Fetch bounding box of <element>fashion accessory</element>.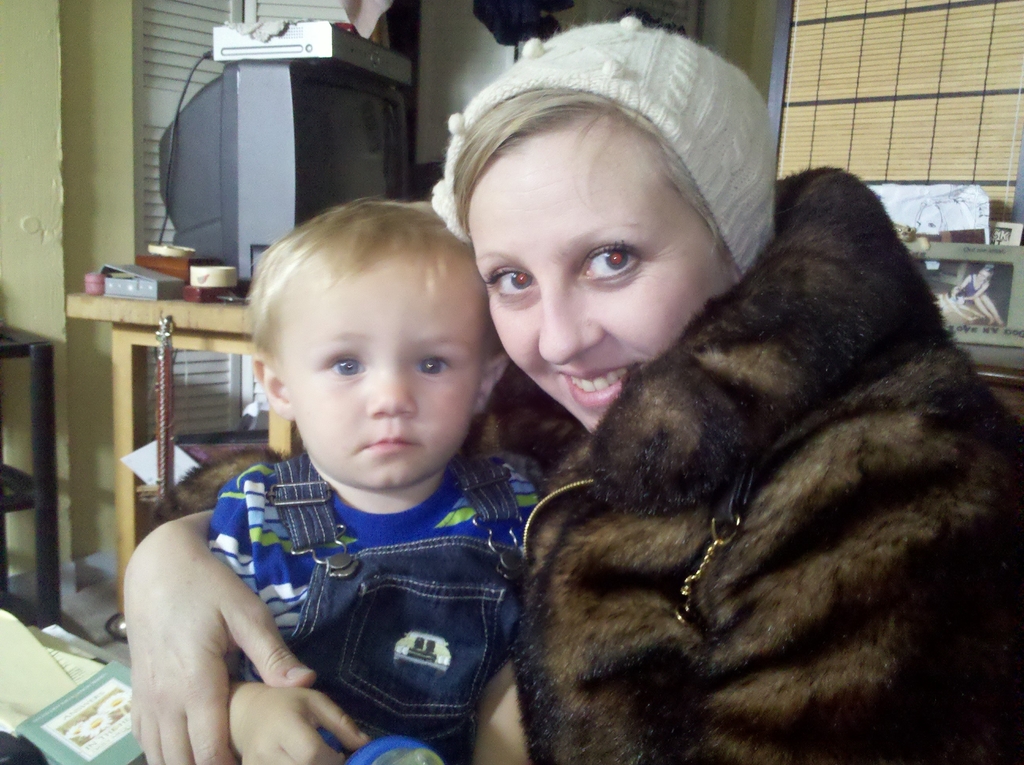
Bbox: l=438, t=16, r=774, b=276.
